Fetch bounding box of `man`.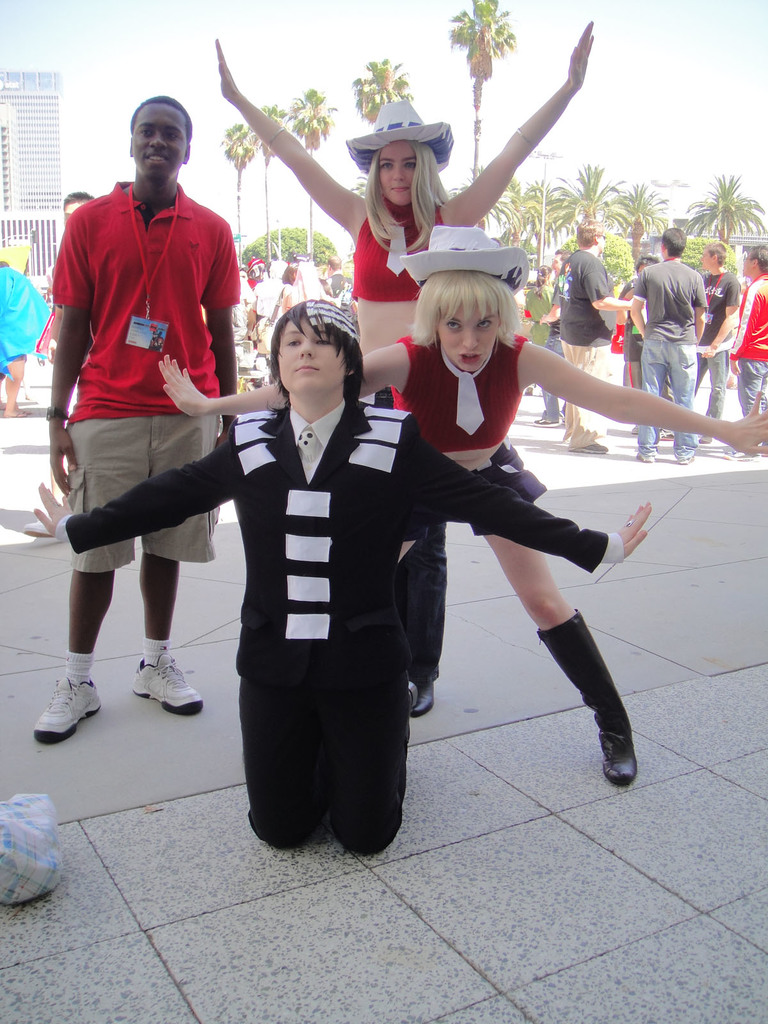
Bbox: crop(629, 225, 698, 468).
